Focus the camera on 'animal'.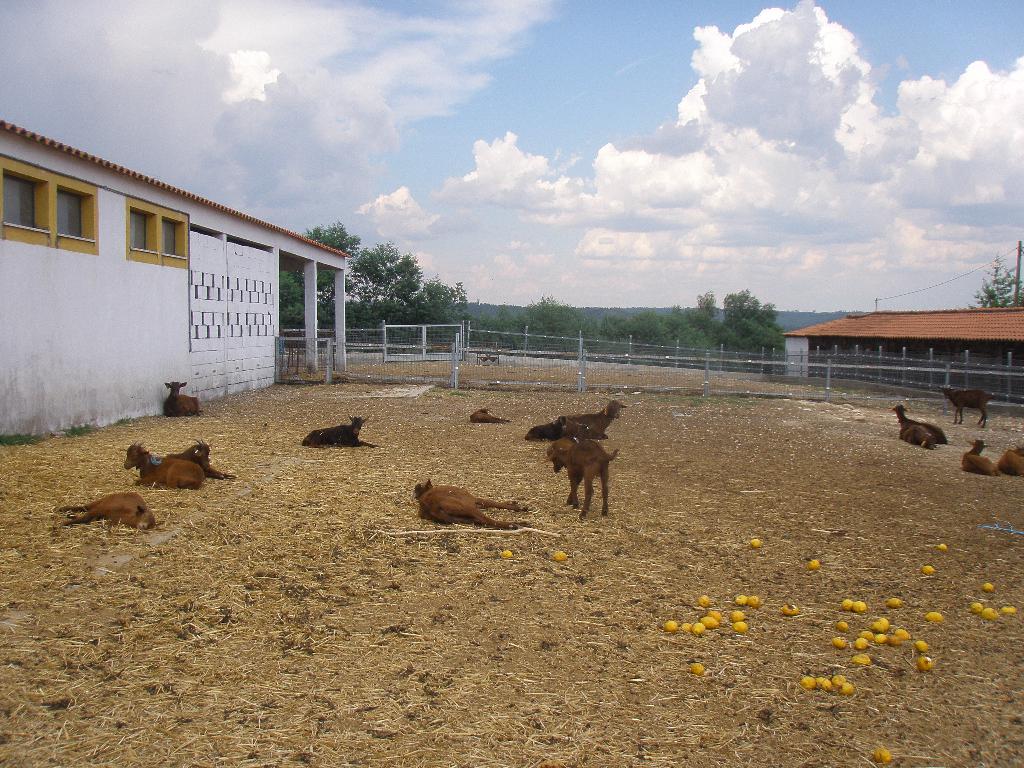
Focus region: box=[945, 384, 987, 438].
